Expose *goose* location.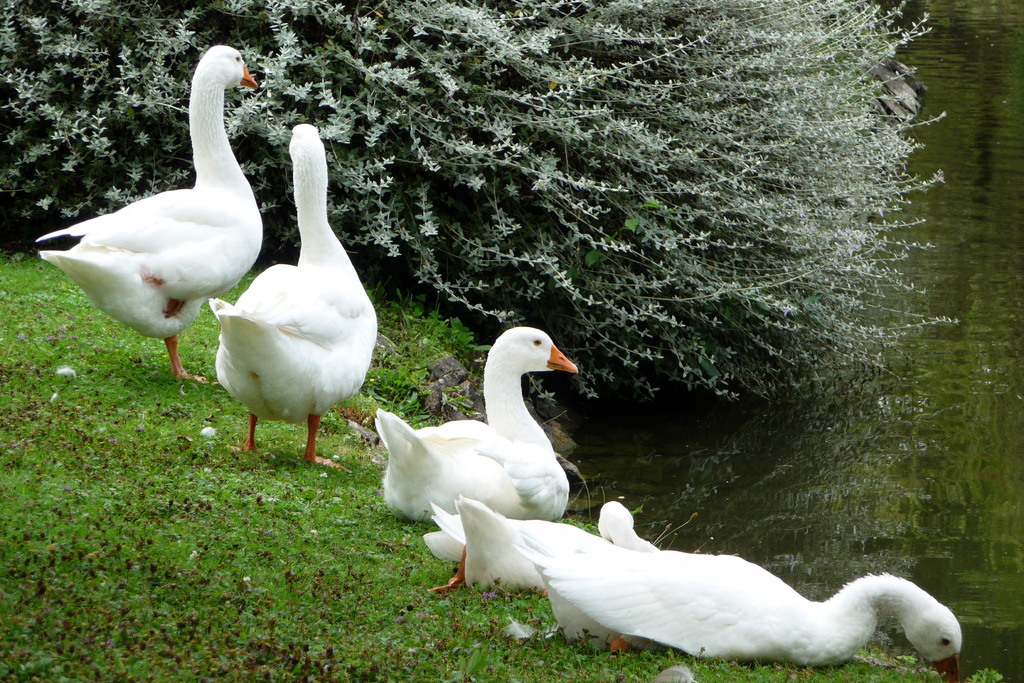
Exposed at [376, 329, 575, 528].
